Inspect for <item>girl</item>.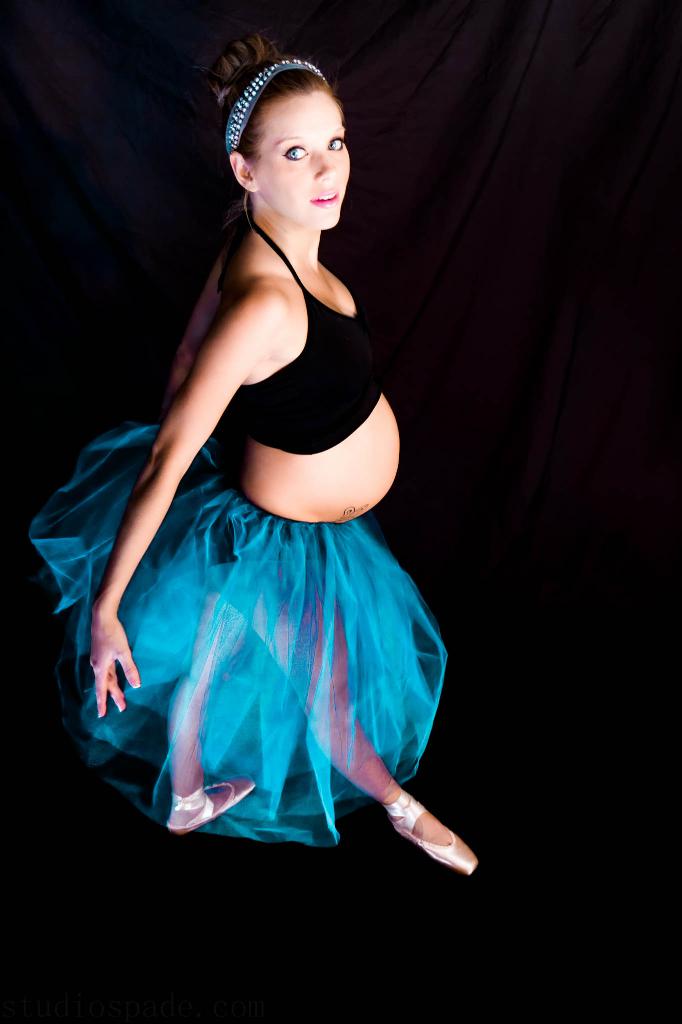
Inspection: bbox=(5, 32, 499, 873).
